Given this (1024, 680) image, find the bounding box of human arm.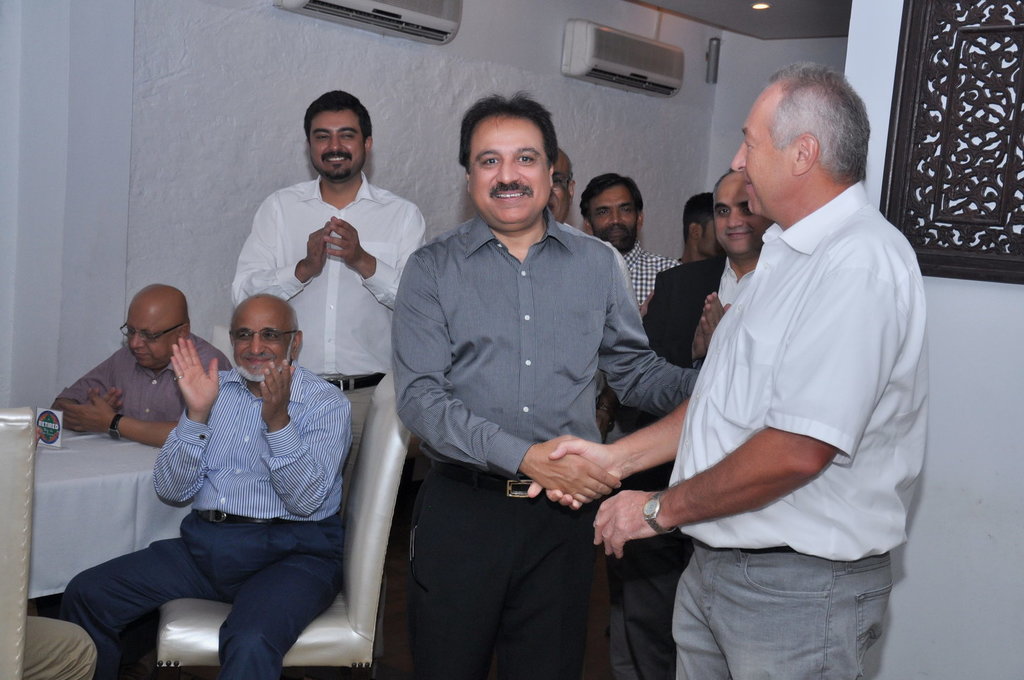
crop(229, 188, 335, 312).
